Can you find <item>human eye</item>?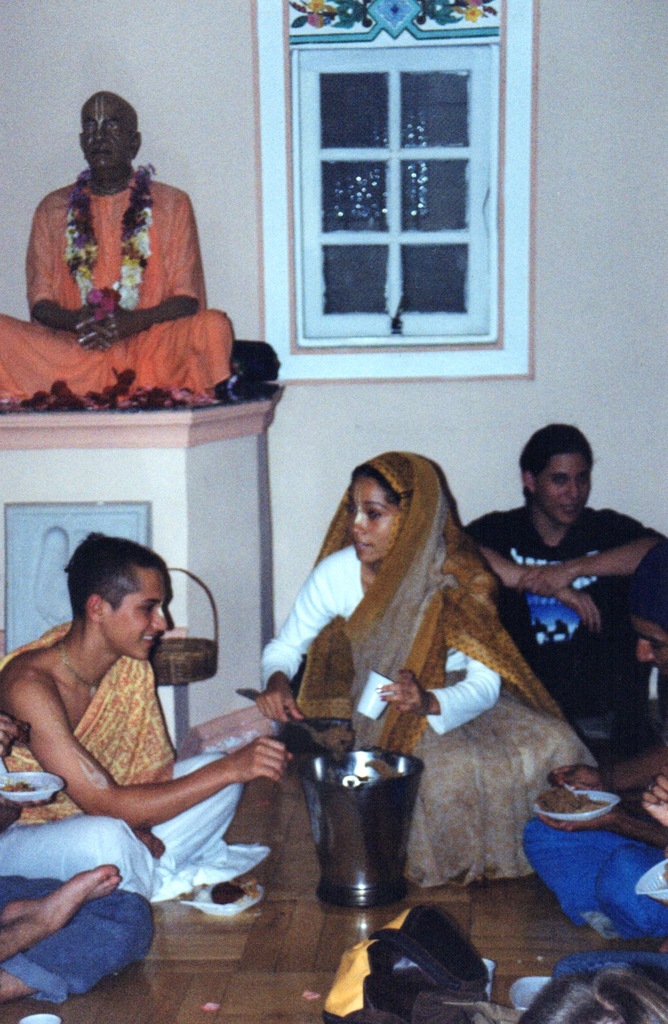
Yes, bounding box: (365,506,382,521).
